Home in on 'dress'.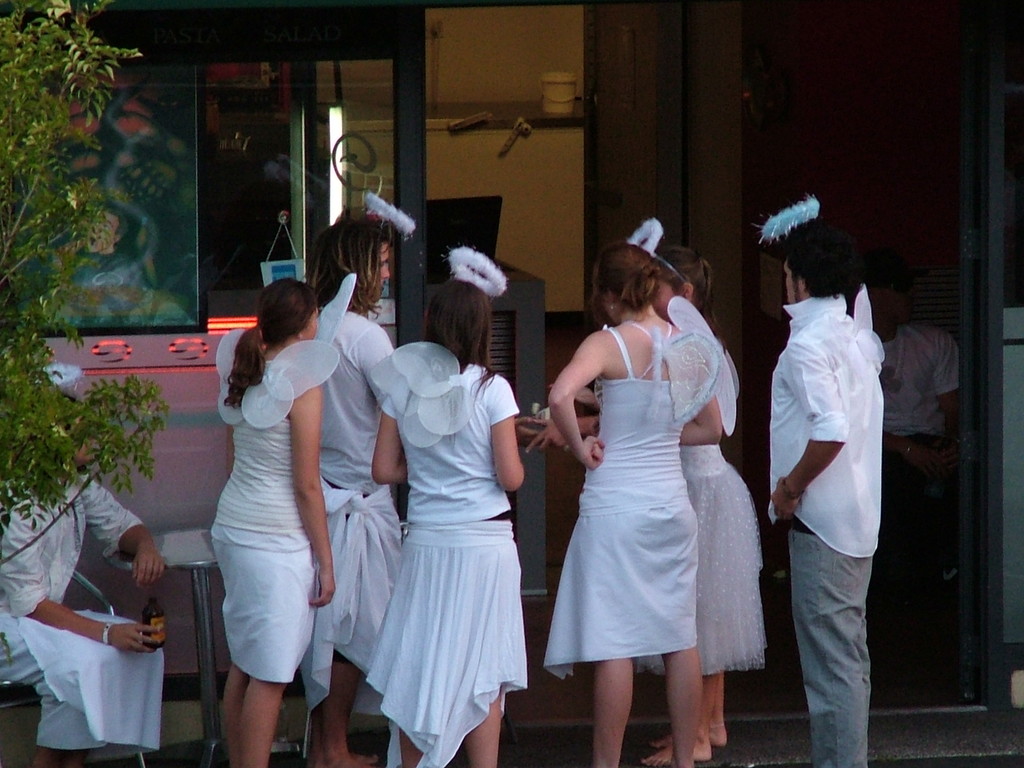
Homed in at [649,305,774,673].
